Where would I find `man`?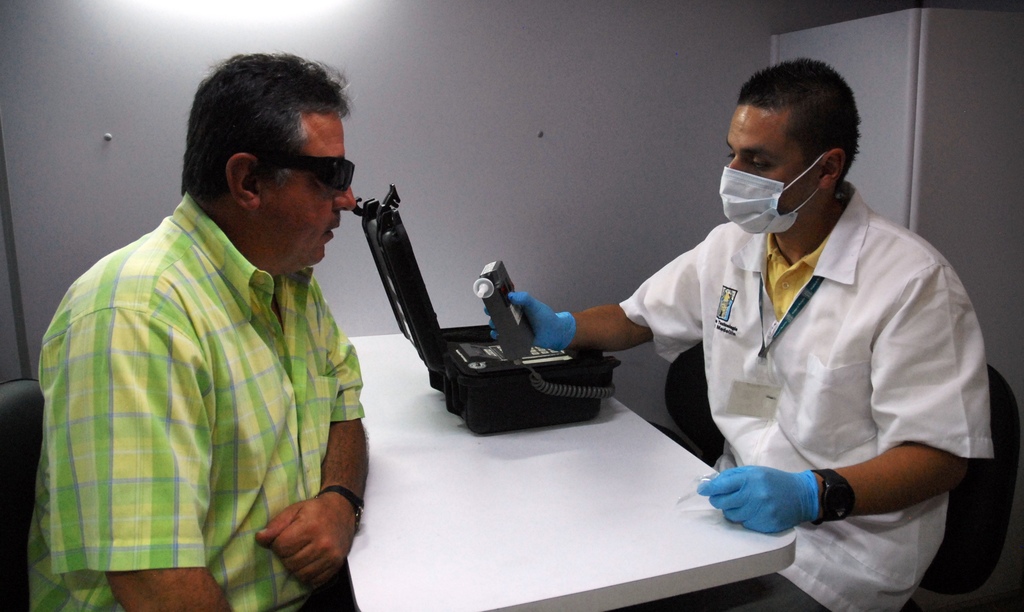
At <region>10, 48, 368, 611</region>.
